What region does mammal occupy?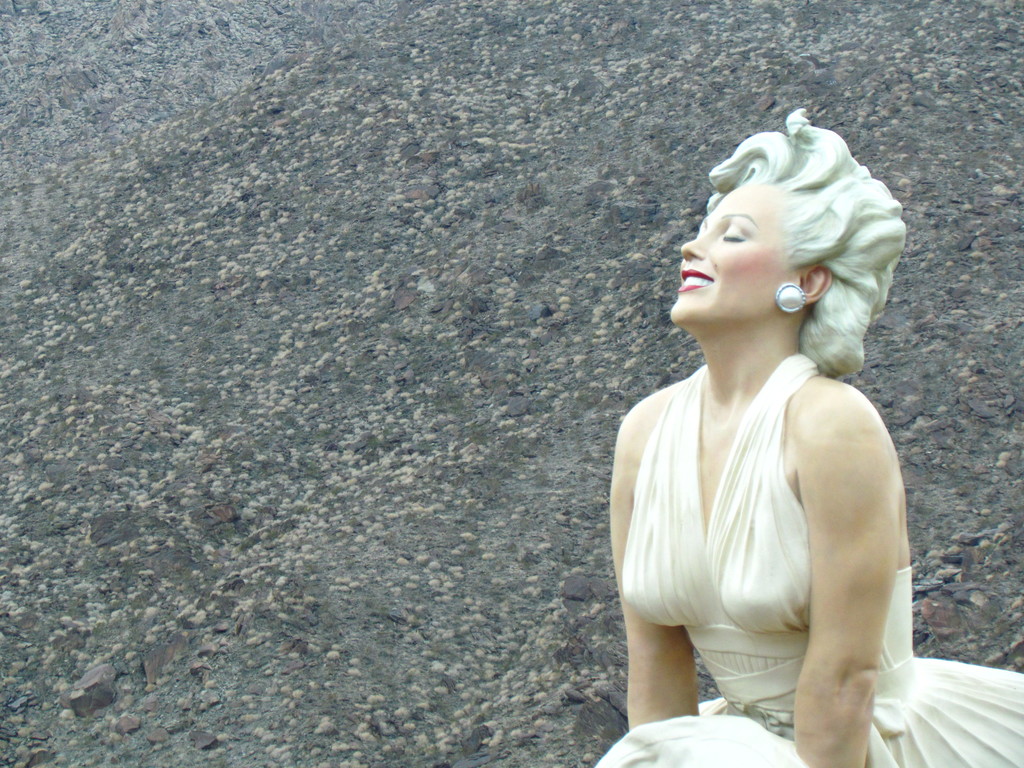
<bbox>595, 108, 1023, 767</bbox>.
